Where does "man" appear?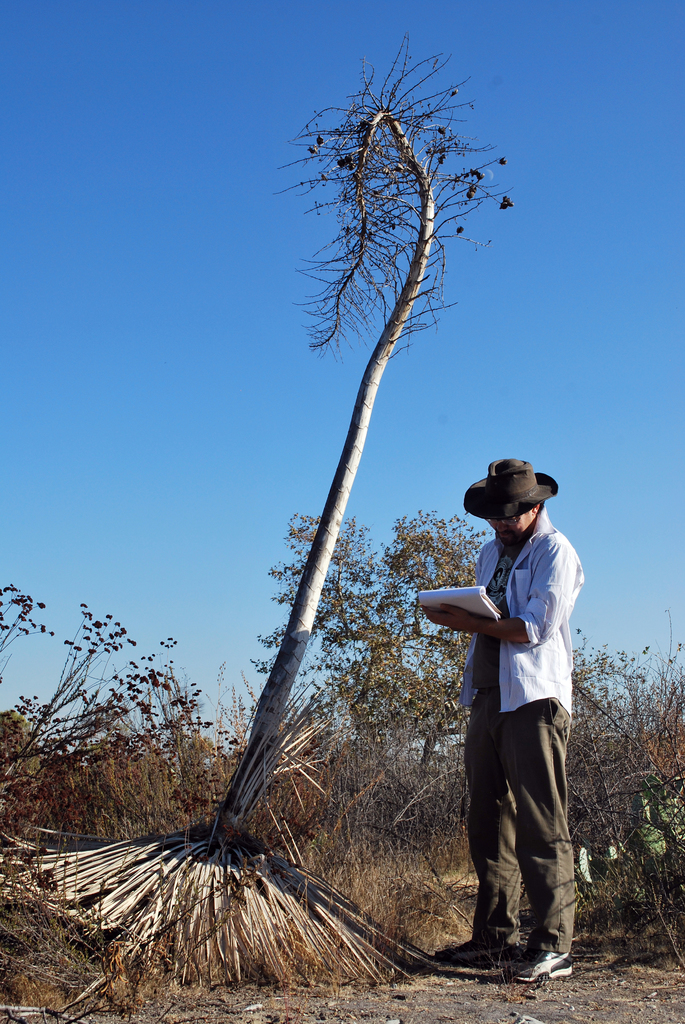
Appears at [left=435, top=456, right=593, bottom=996].
